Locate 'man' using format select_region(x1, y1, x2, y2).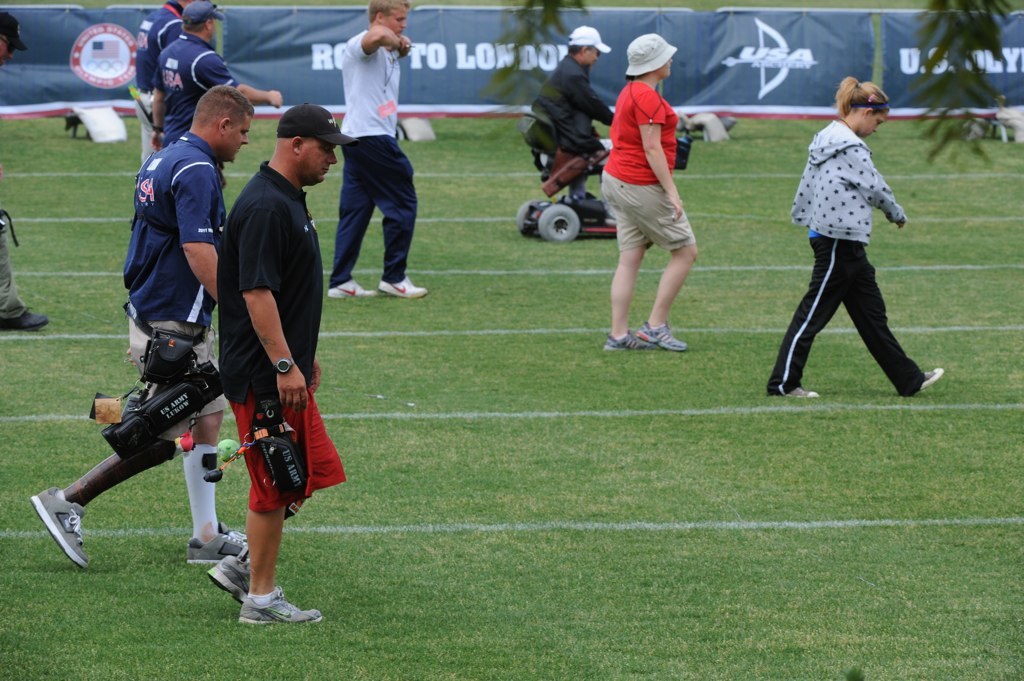
select_region(0, 9, 57, 329).
